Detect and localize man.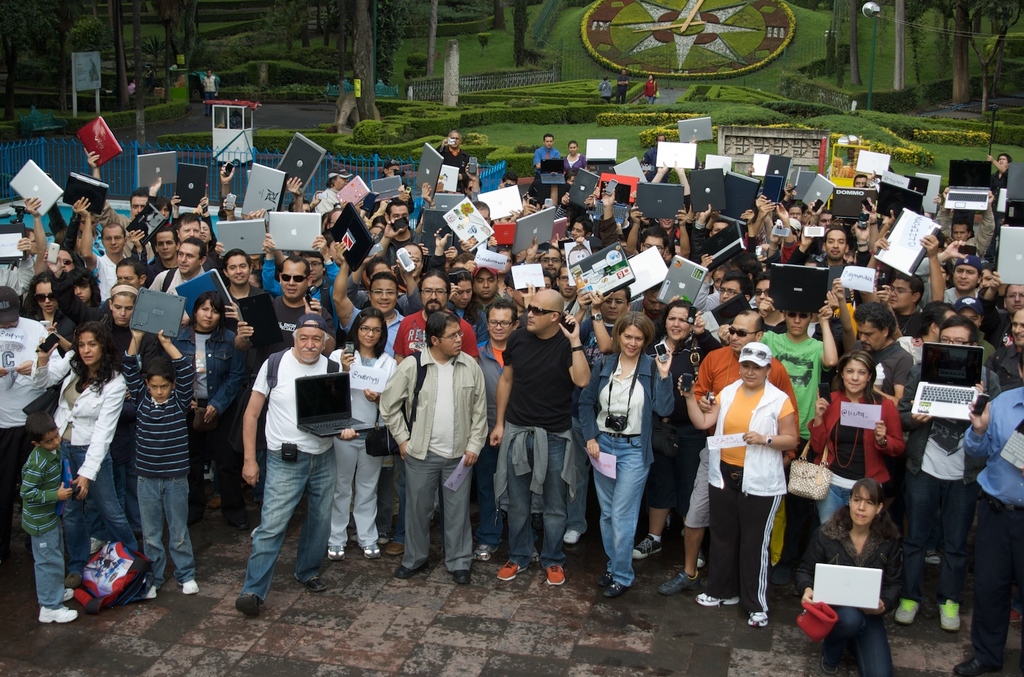
Localized at box=[484, 289, 592, 590].
